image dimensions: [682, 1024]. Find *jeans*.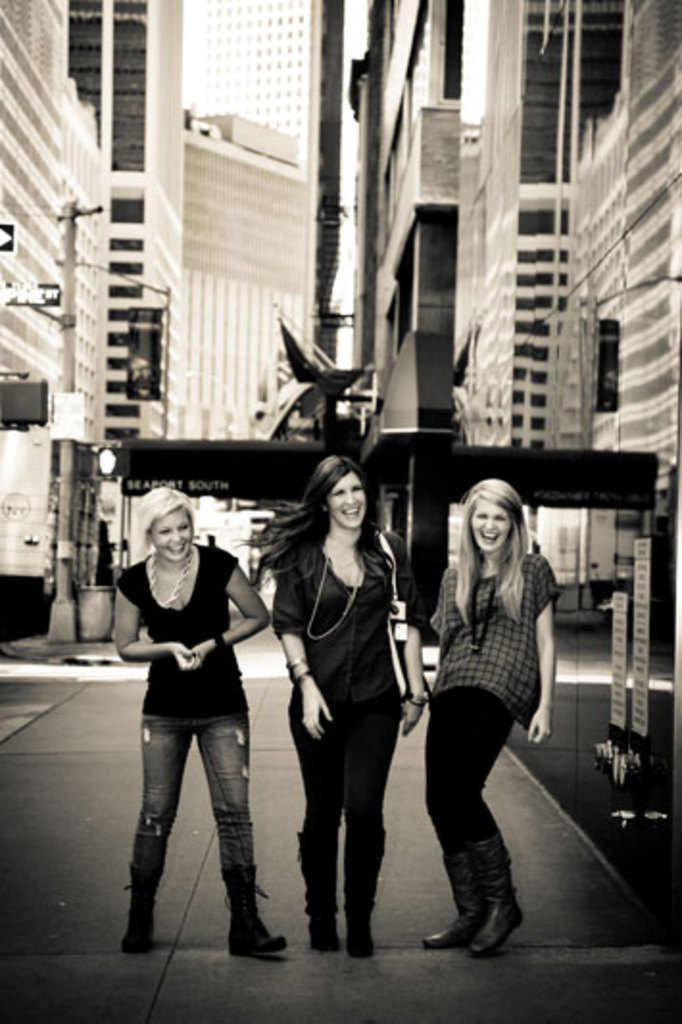
select_region(123, 701, 269, 938).
